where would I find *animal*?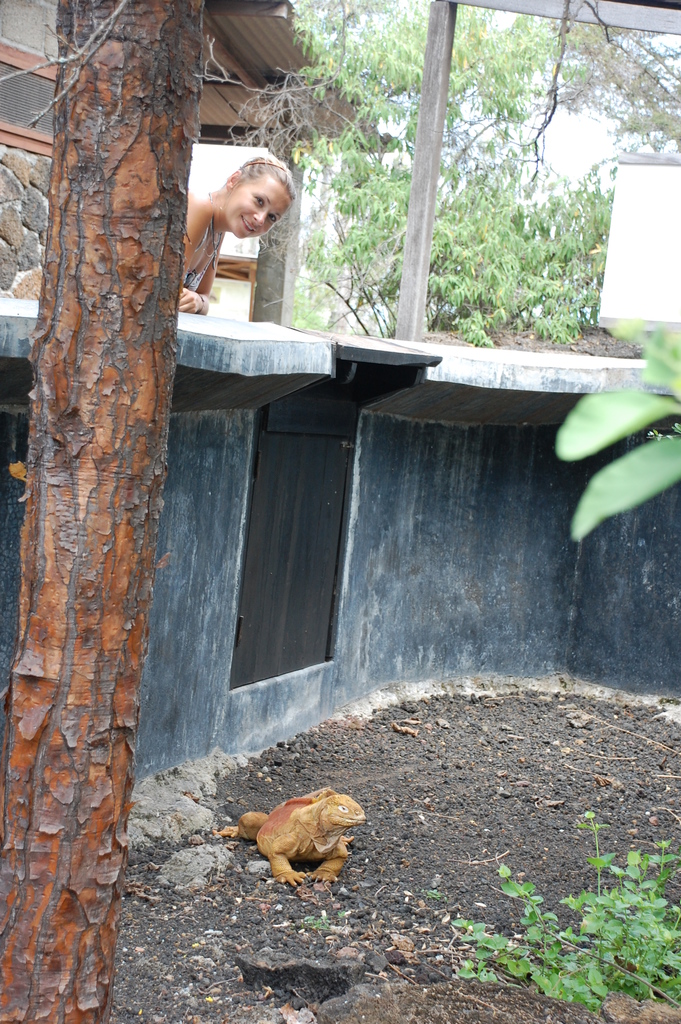
At <box>211,787,367,899</box>.
